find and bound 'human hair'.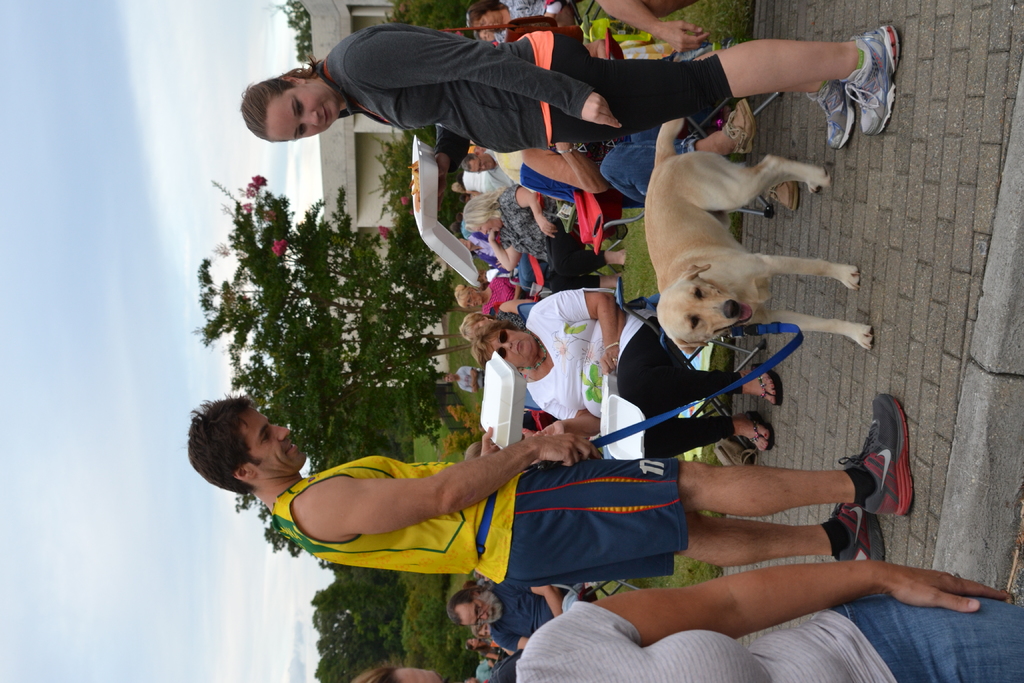
Bound: <box>188,390,253,493</box>.
